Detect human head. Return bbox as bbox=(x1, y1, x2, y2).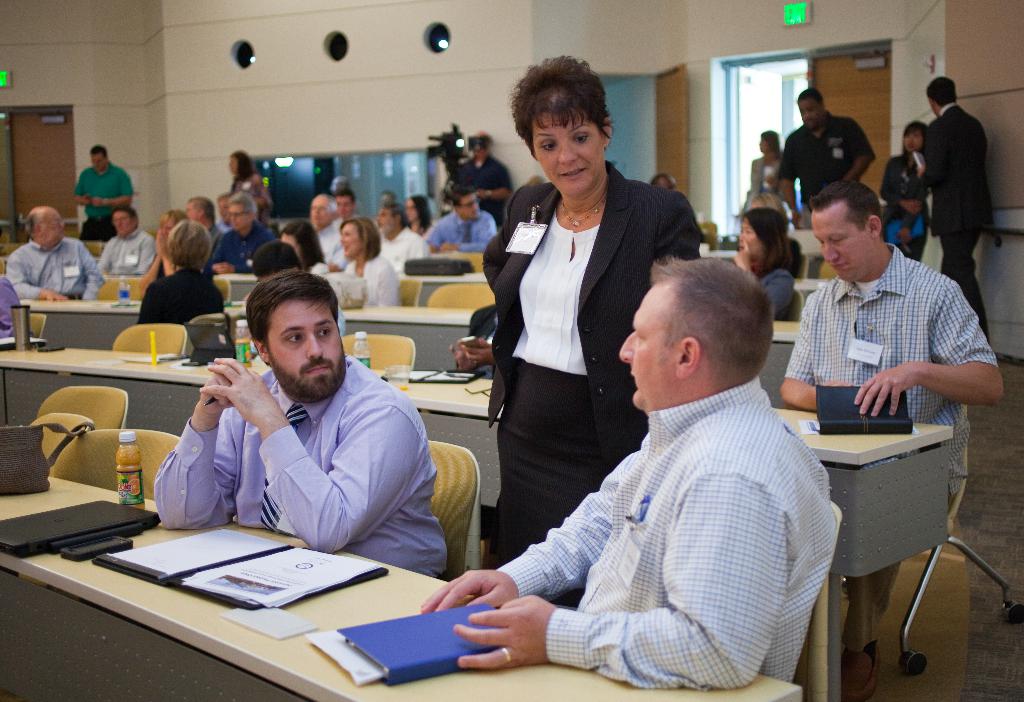
bbox=(87, 145, 112, 172).
